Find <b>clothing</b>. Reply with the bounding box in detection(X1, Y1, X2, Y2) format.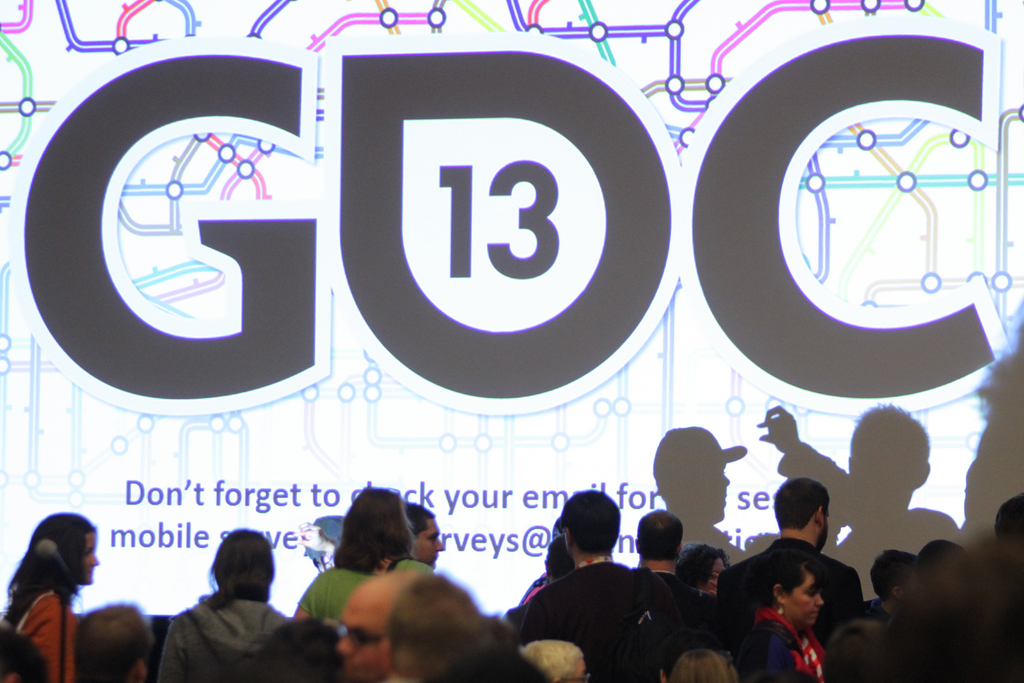
detection(720, 539, 866, 627).
